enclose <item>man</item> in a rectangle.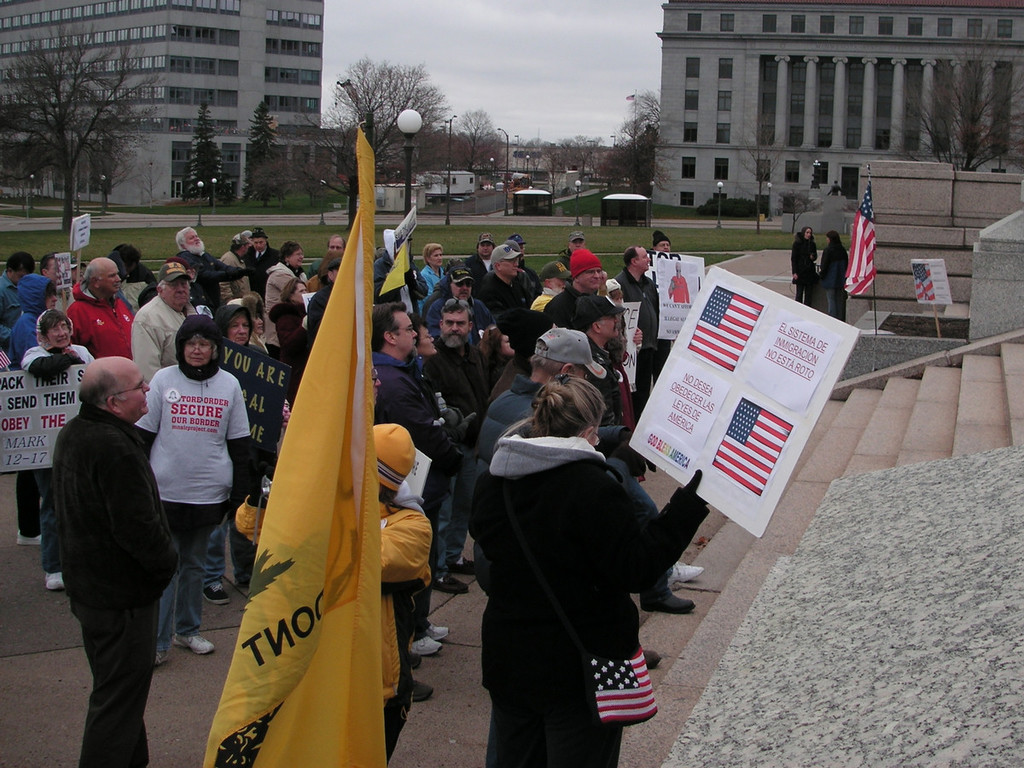
region(480, 246, 544, 365).
